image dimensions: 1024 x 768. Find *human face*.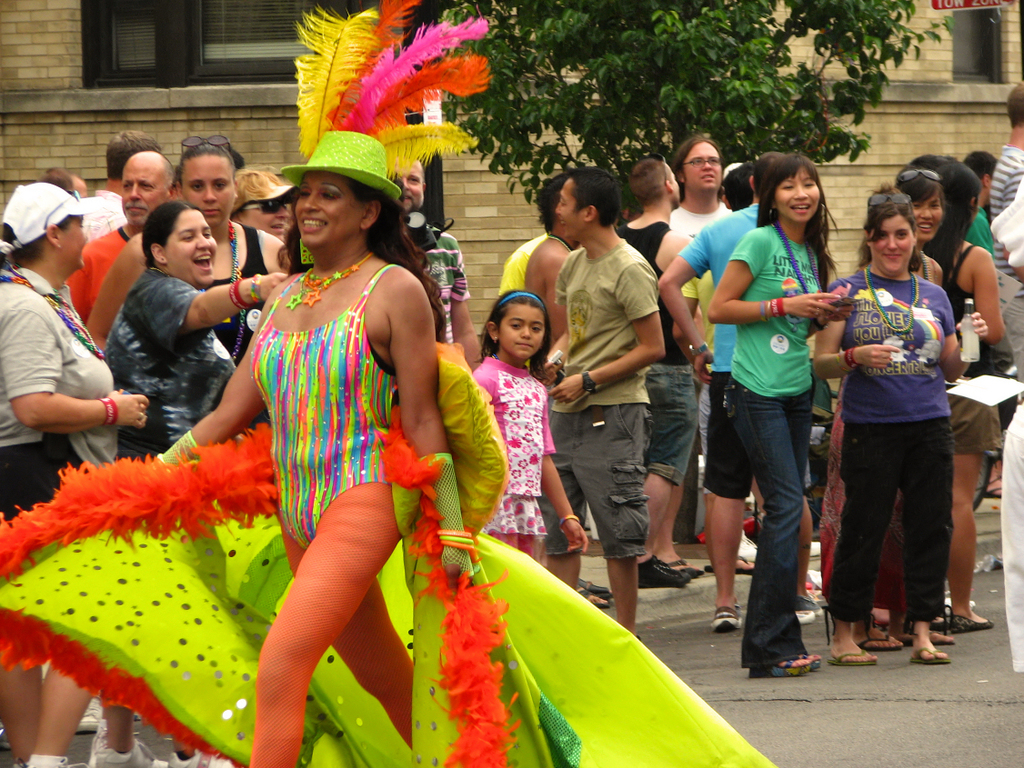
region(686, 144, 717, 189).
